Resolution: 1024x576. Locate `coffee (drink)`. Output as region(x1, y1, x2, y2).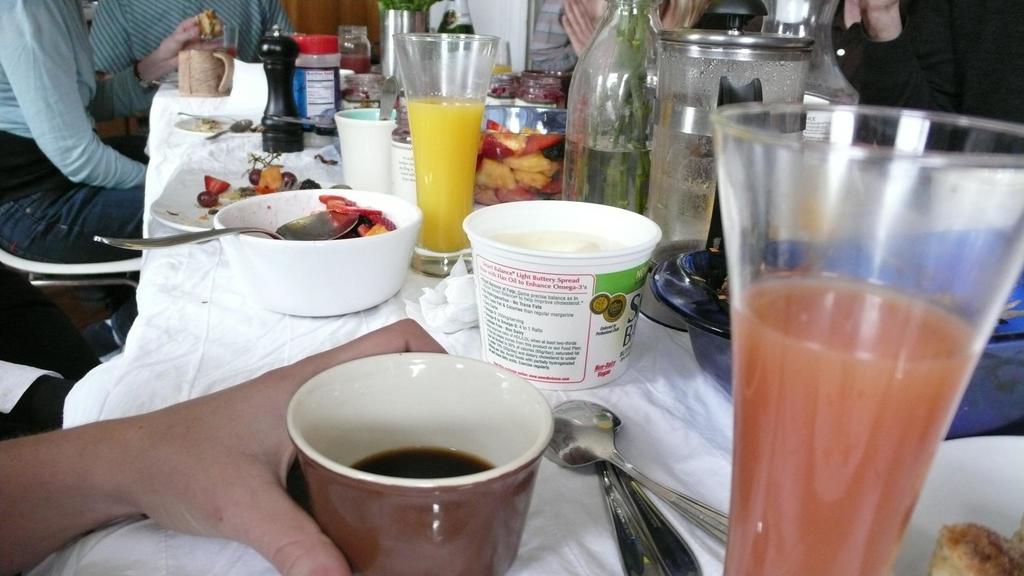
region(280, 340, 548, 567).
